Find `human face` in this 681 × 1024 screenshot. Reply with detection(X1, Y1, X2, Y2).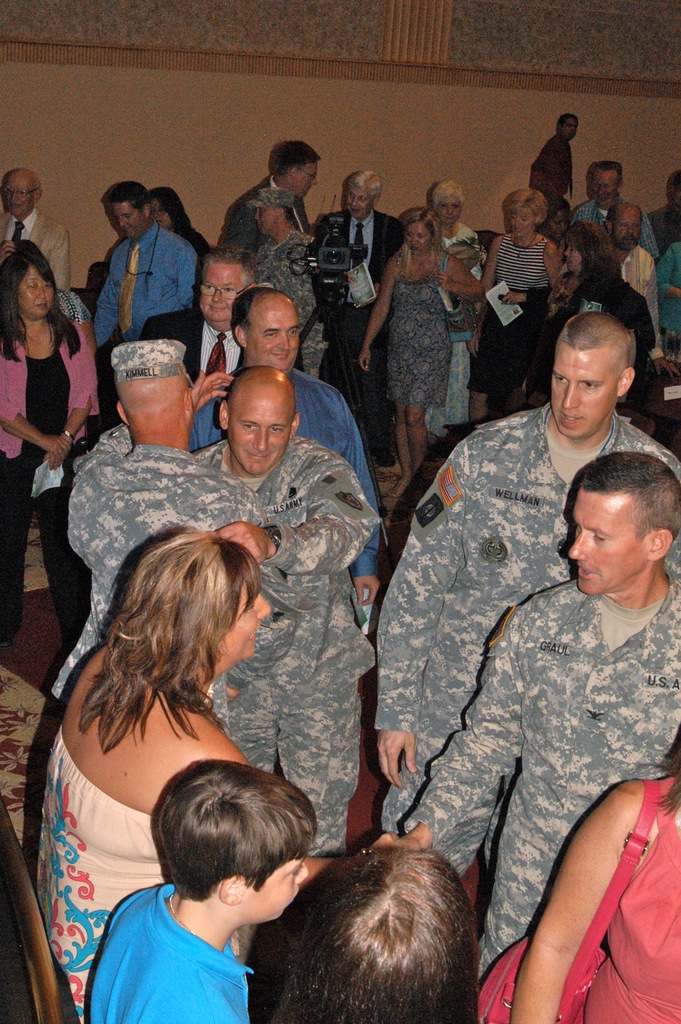
detection(564, 248, 581, 269).
